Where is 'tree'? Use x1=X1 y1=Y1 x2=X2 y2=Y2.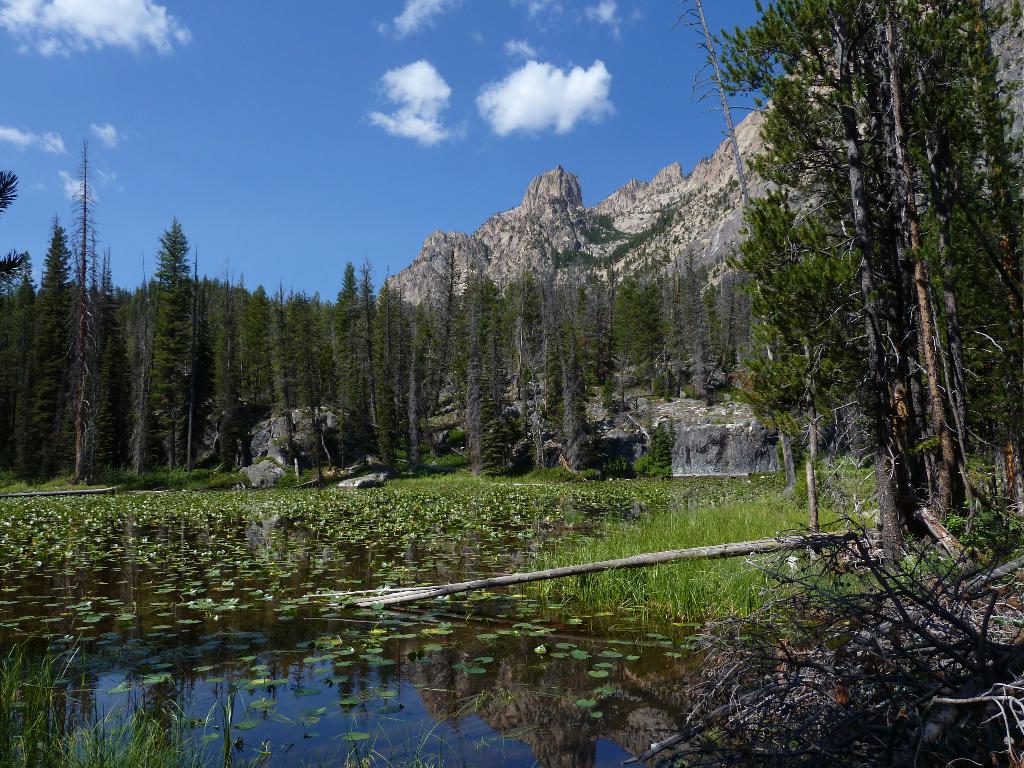
x1=611 y1=287 x2=668 y2=374.
